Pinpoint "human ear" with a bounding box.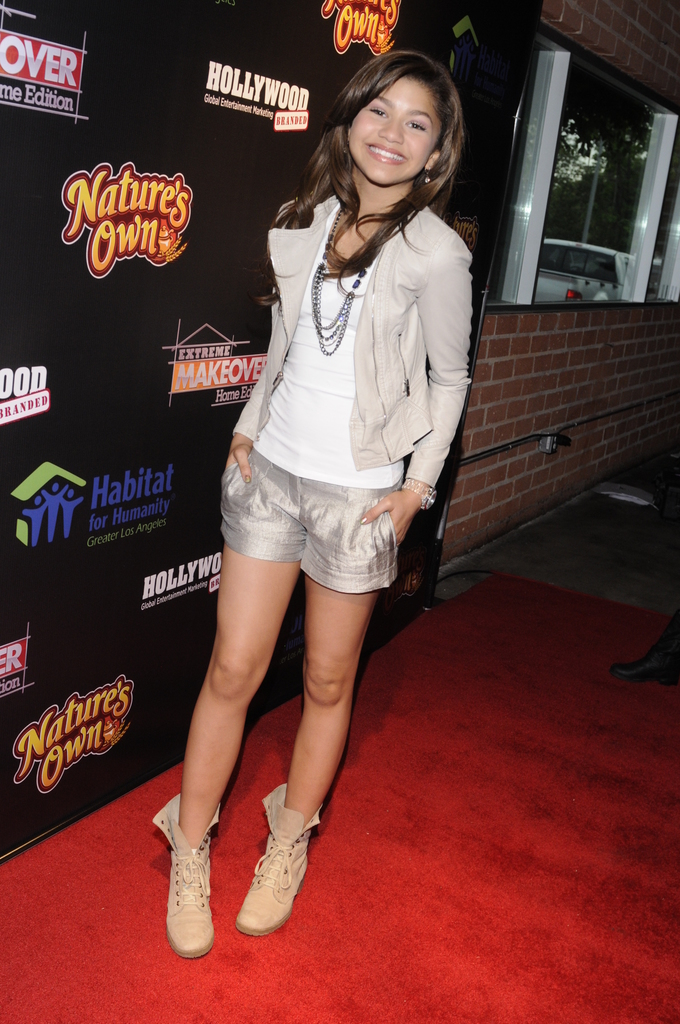
bbox=[427, 154, 439, 172].
